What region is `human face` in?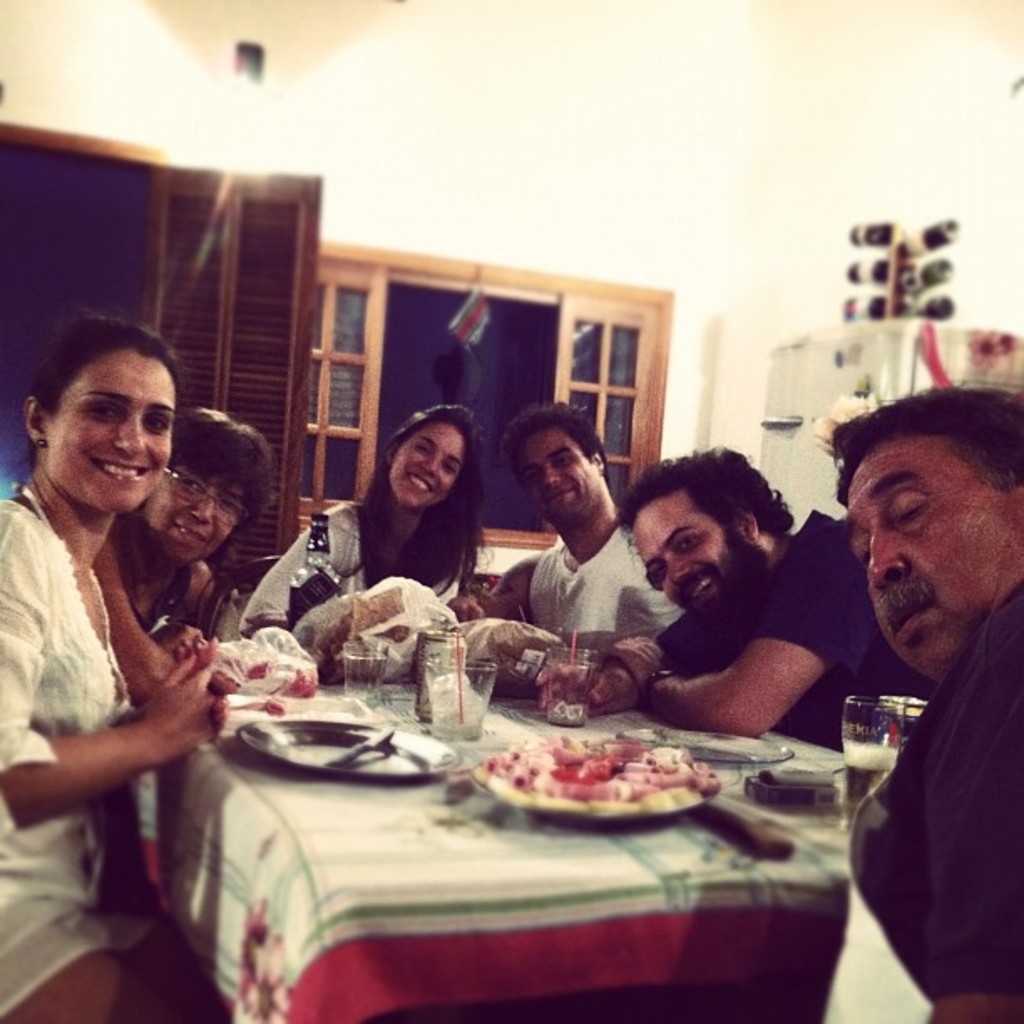
box=[54, 346, 172, 512].
